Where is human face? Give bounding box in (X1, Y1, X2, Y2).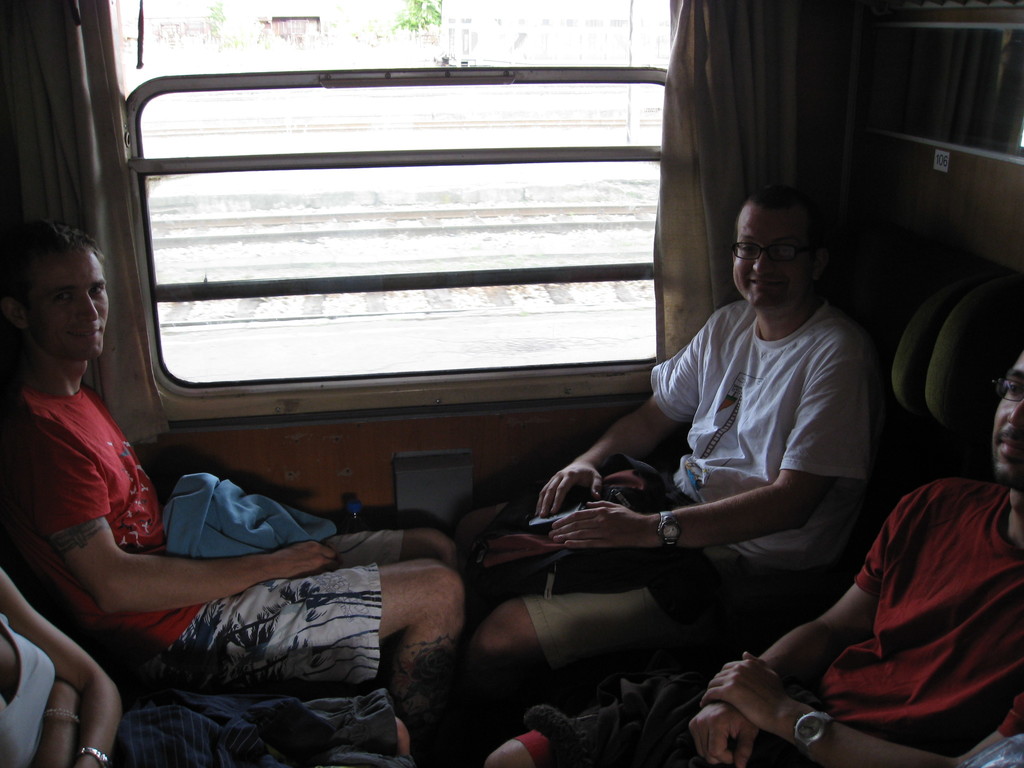
(729, 199, 831, 319).
